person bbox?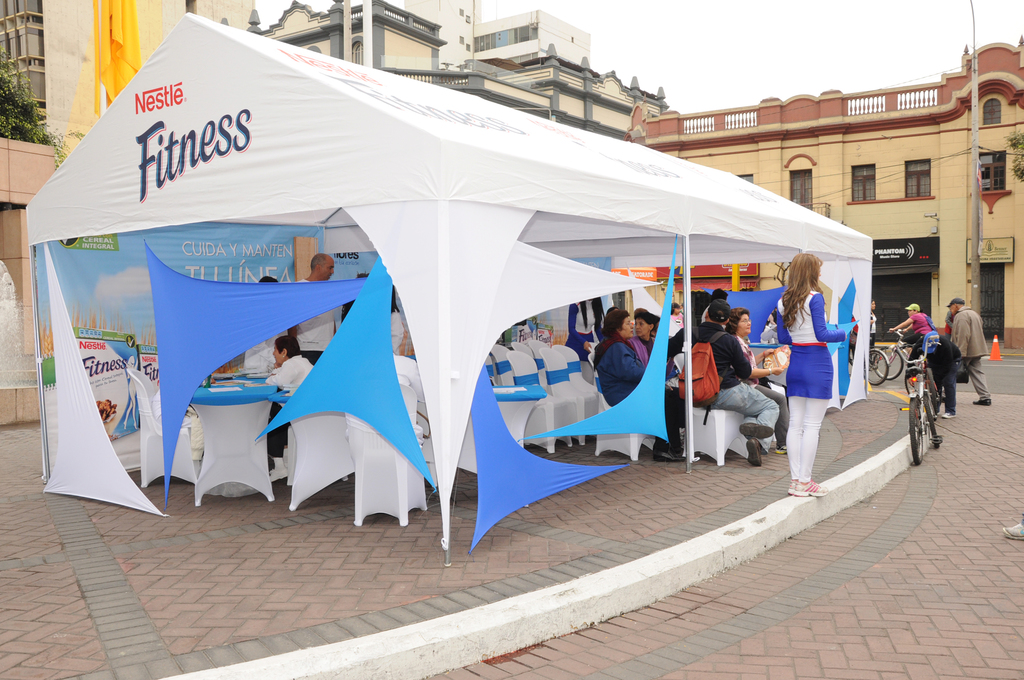
945/298/990/401
